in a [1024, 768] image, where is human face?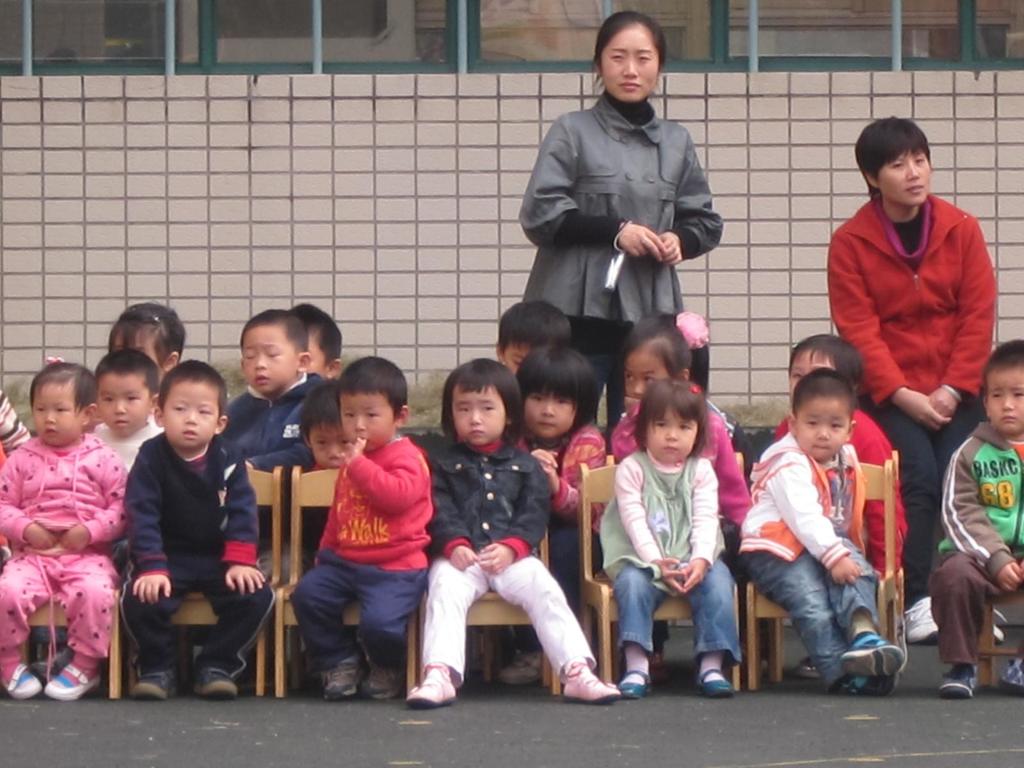
(x1=627, y1=346, x2=669, y2=400).
